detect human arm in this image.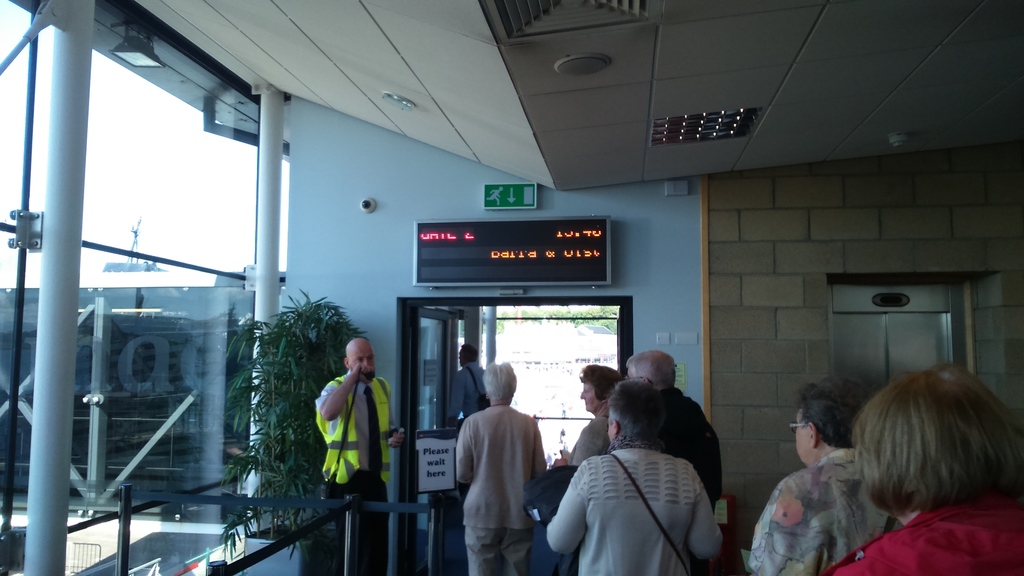
Detection: bbox=(749, 490, 786, 575).
